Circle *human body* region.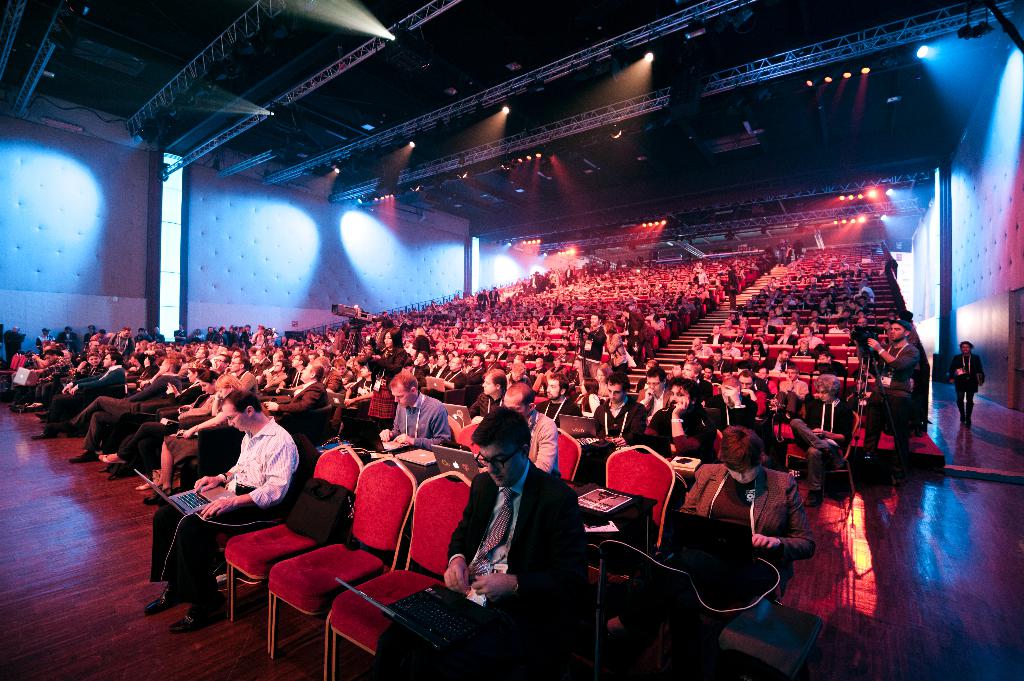
Region: BBox(169, 381, 311, 590).
